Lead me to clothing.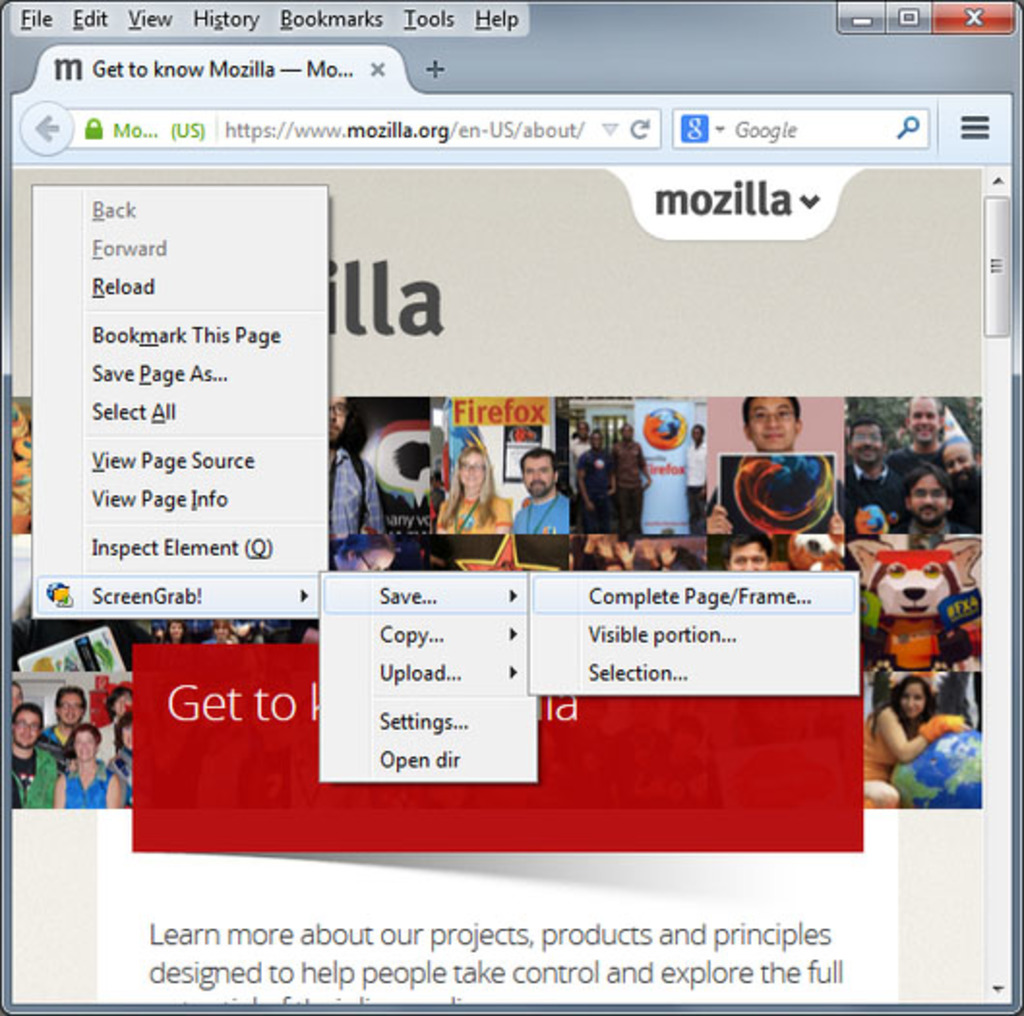
Lead to [left=8, top=739, right=62, bottom=819].
